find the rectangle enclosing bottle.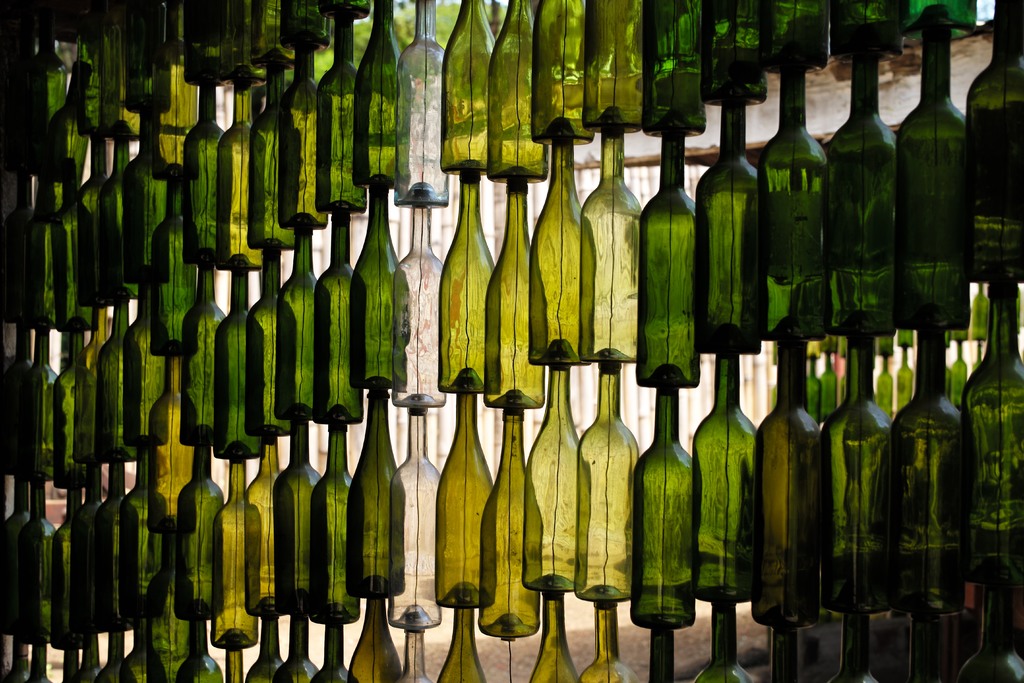
bbox=[168, 455, 229, 623].
